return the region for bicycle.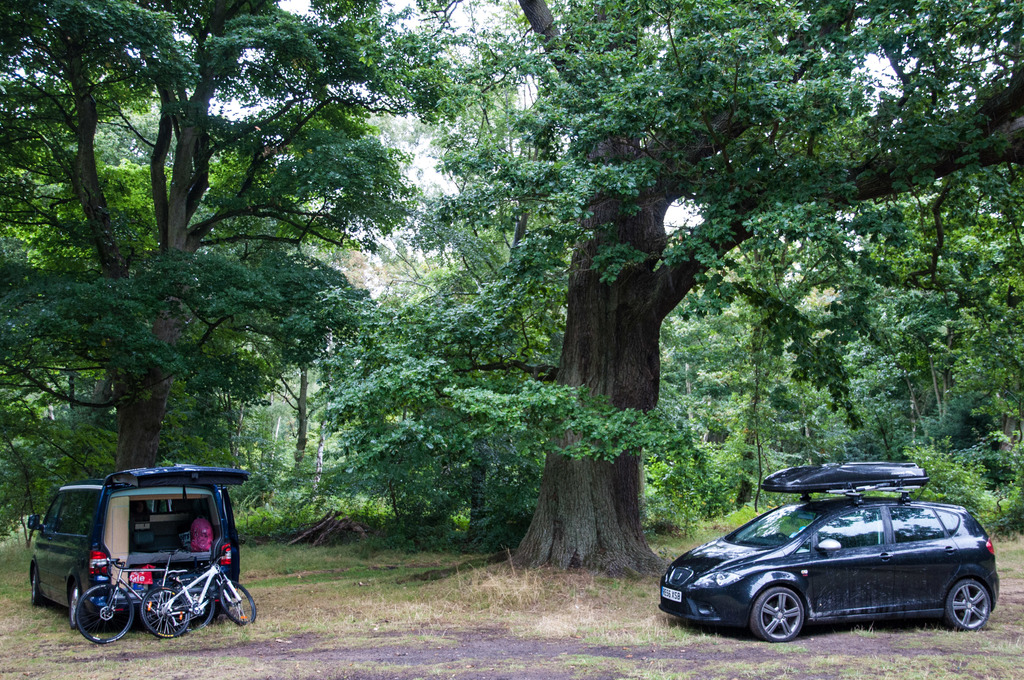
[x1=75, y1=549, x2=211, y2=644].
